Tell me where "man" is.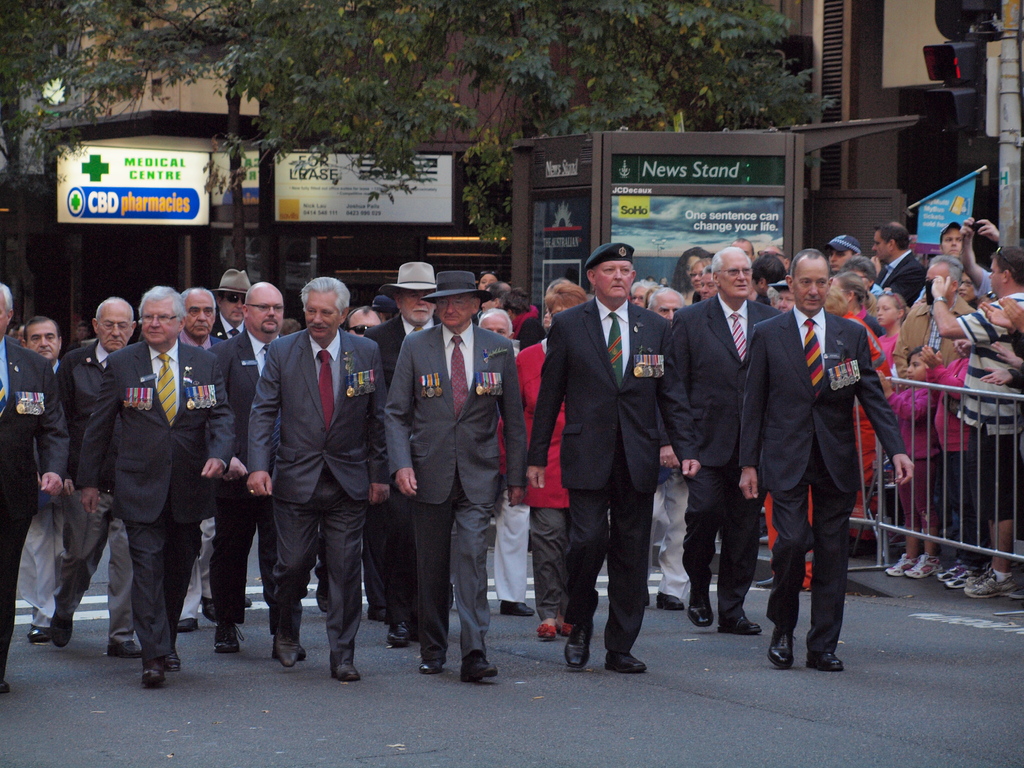
"man" is at (left=383, top=273, right=526, bottom=686).
